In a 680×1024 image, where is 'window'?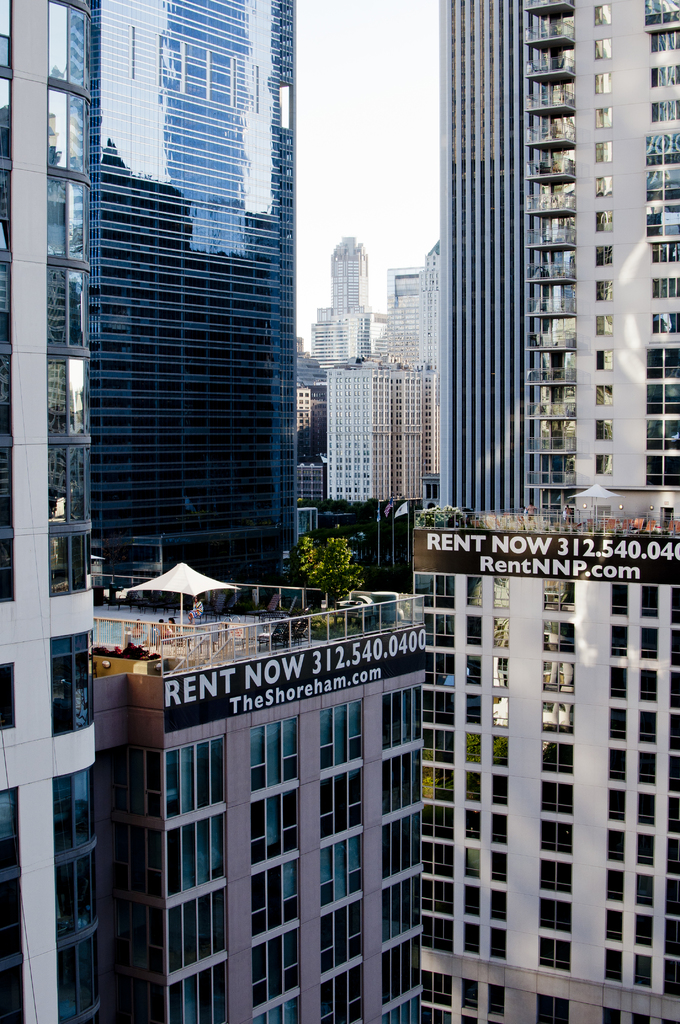
465, 657, 478, 685.
